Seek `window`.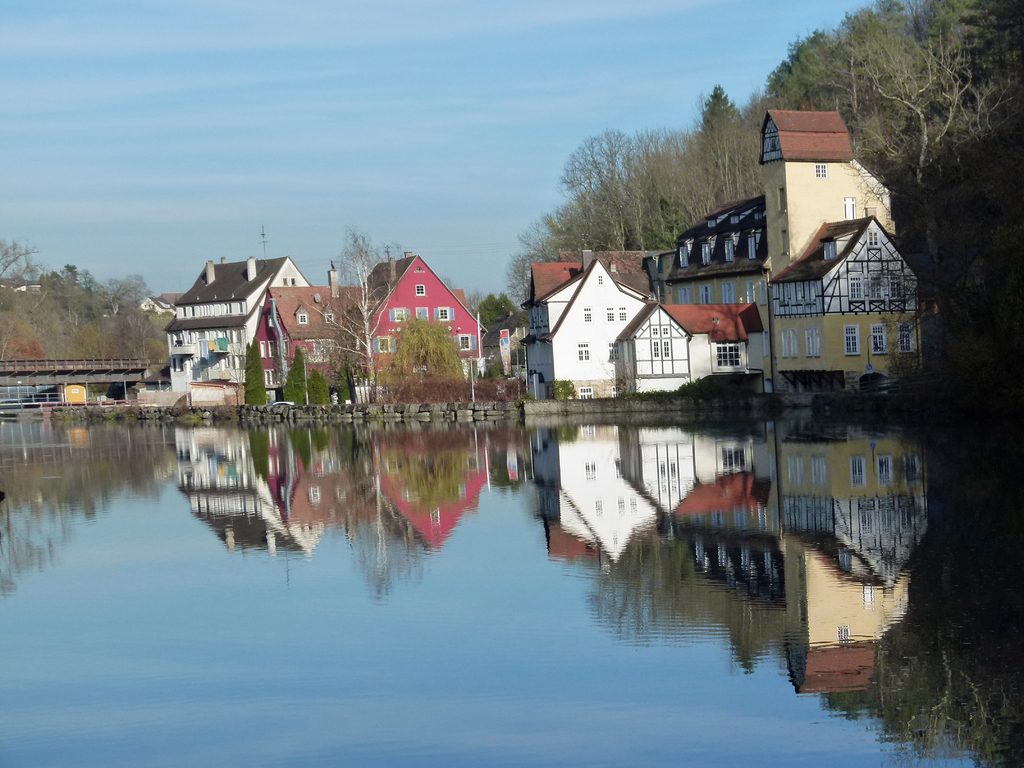
box(842, 324, 860, 356).
